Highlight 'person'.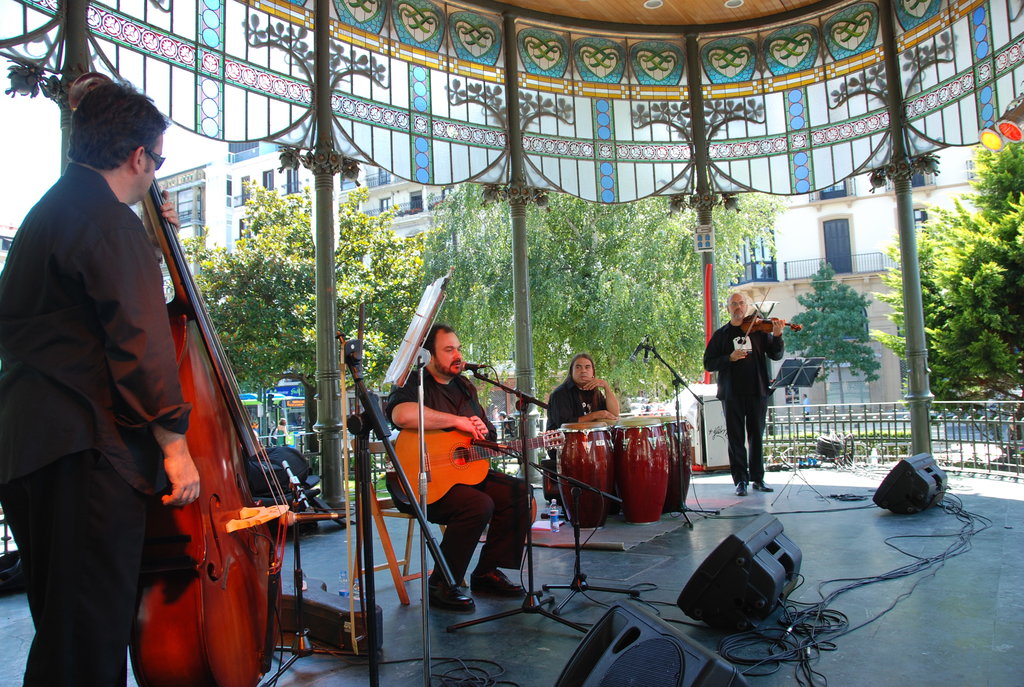
Highlighted region: select_region(801, 395, 819, 422).
